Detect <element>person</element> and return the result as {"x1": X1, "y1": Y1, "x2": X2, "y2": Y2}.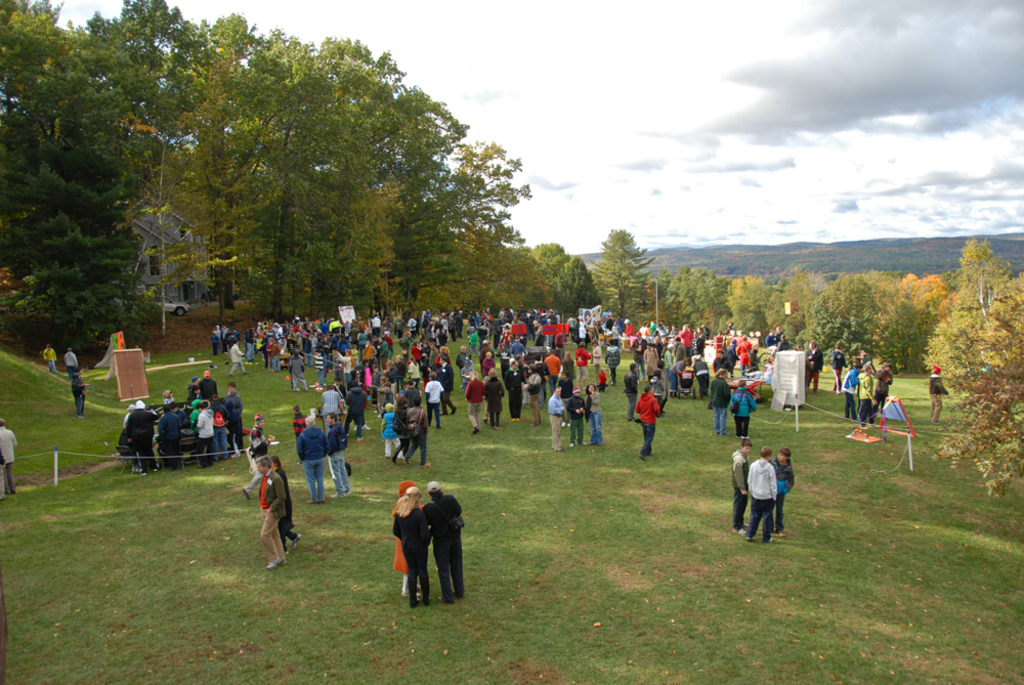
{"x1": 624, "y1": 365, "x2": 644, "y2": 410}.
